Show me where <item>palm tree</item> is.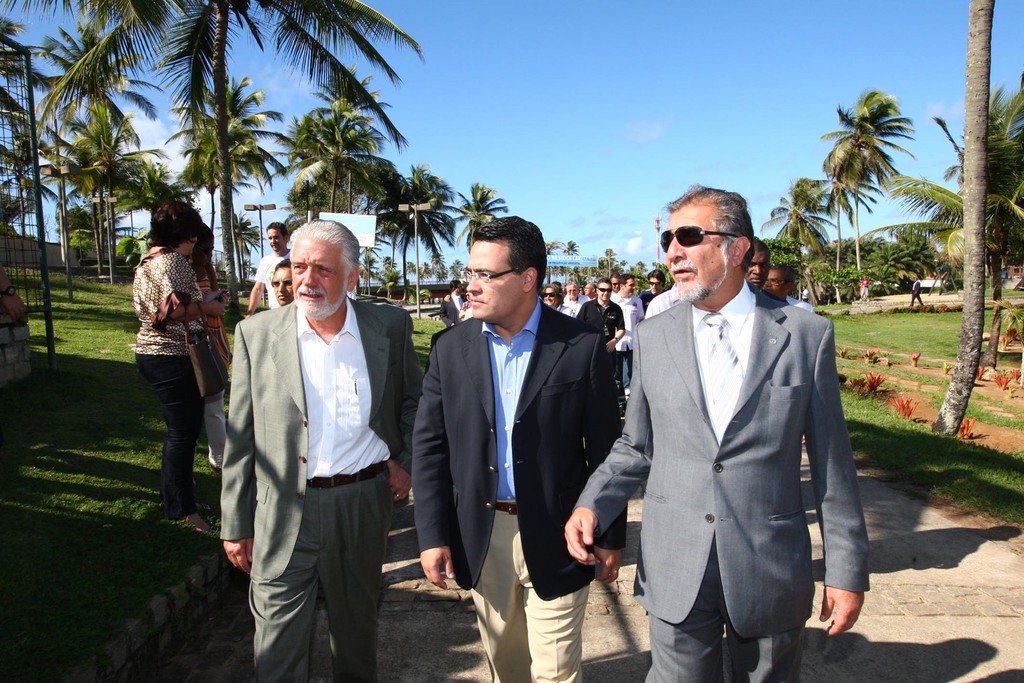
<item>palm tree</item> is at [x1=72, y1=96, x2=113, y2=234].
